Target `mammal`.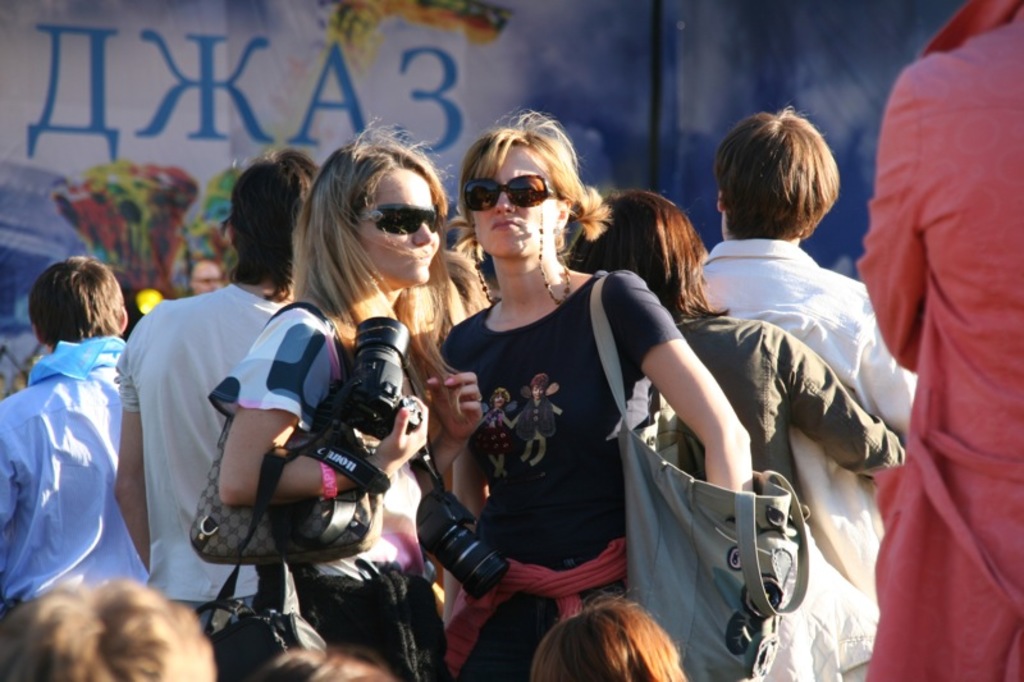
Target region: (115, 143, 325, 653).
